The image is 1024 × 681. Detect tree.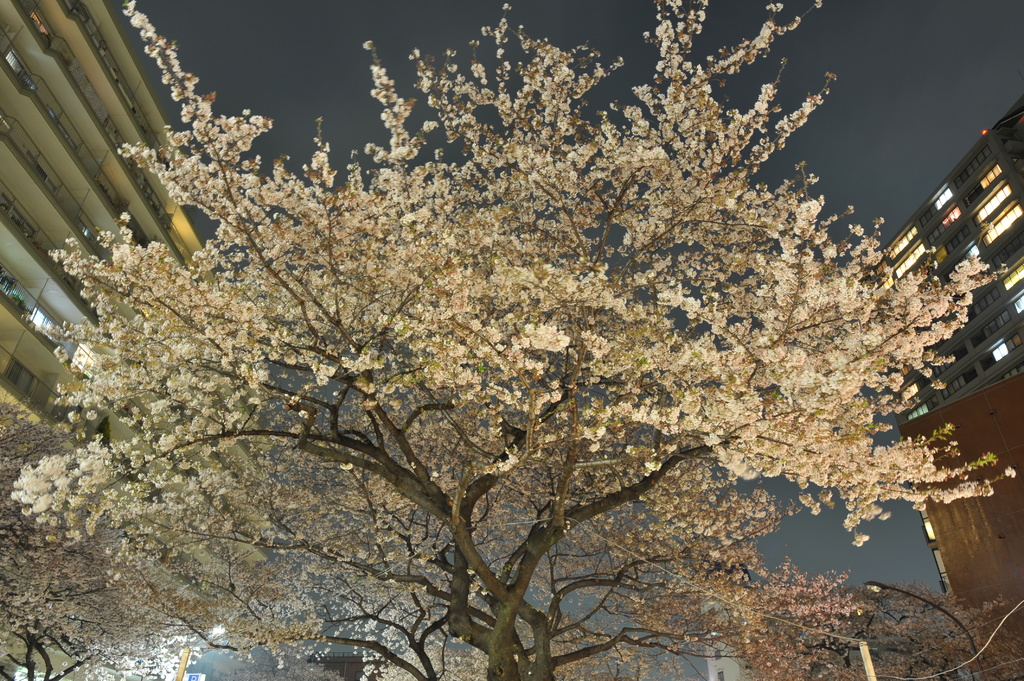
Detection: [left=714, top=589, right=1023, bottom=680].
